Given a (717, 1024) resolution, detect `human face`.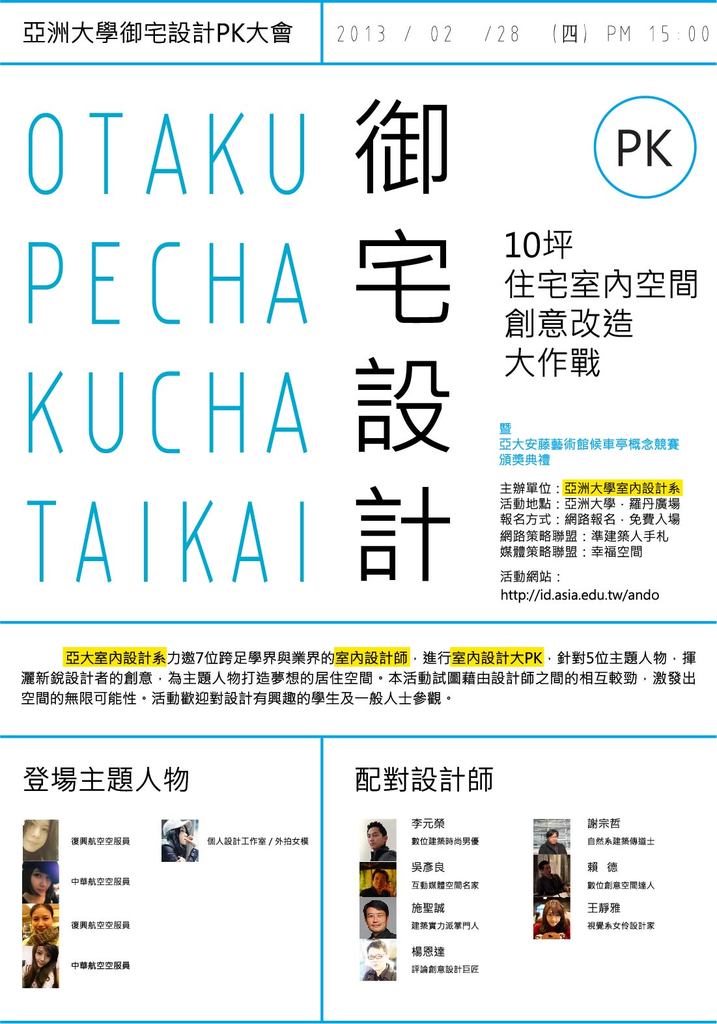
l=27, t=860, r=53, b=890.
